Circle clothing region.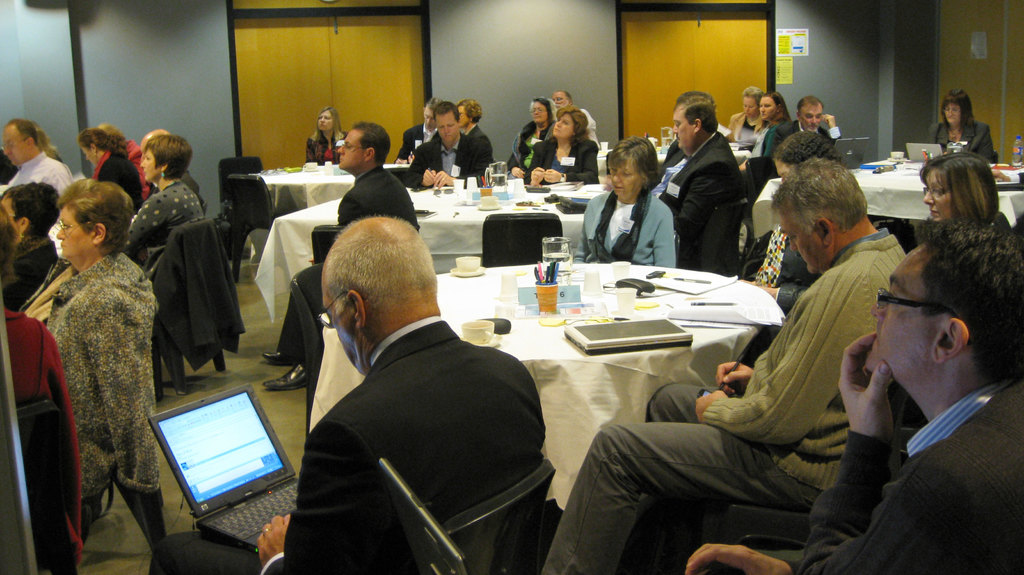
Region: x1=306, y1=132, x2=347, y2=164.
